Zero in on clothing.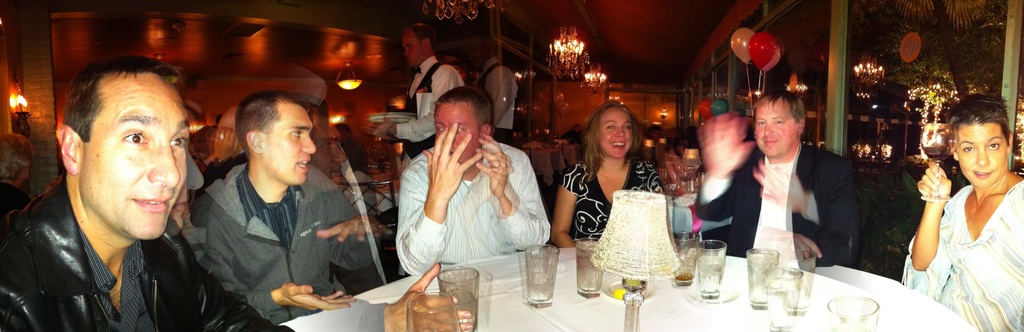
Zeroed in: x1=0, y1=177, x2=212, y2=331.
